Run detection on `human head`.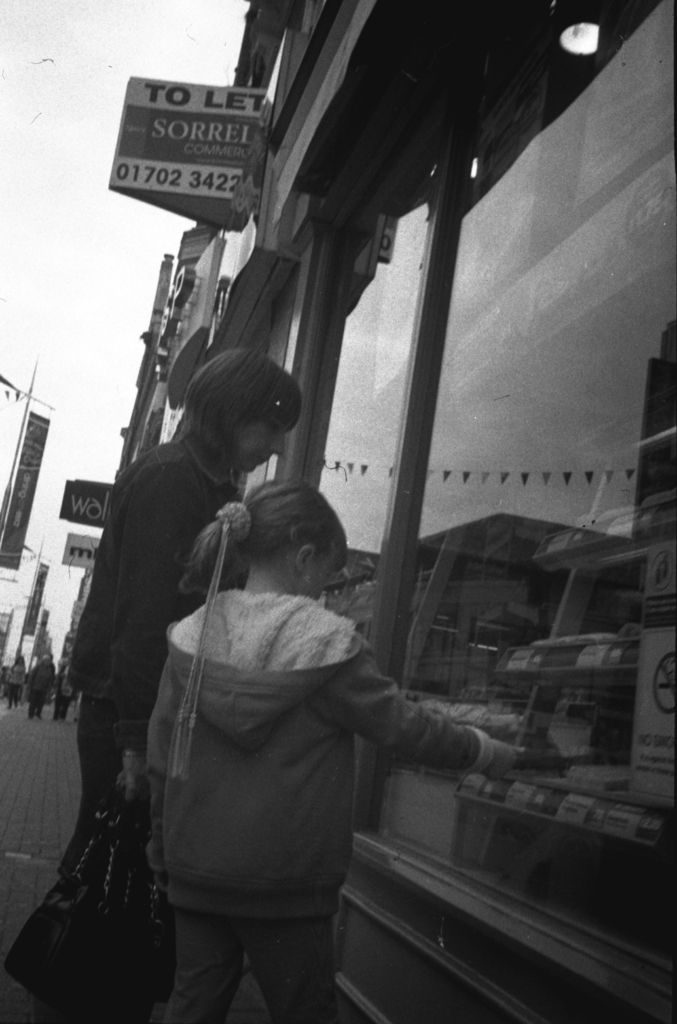
Result: [187,349,307,475].
